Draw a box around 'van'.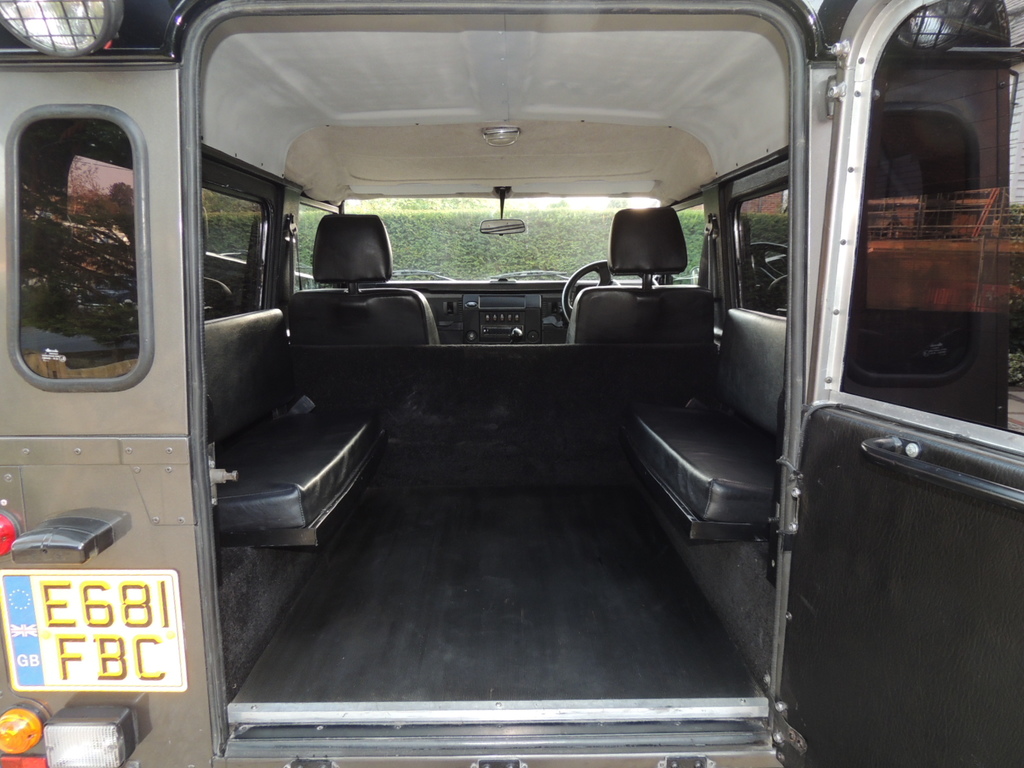
l=0, t=0, r=1023, b=767.
